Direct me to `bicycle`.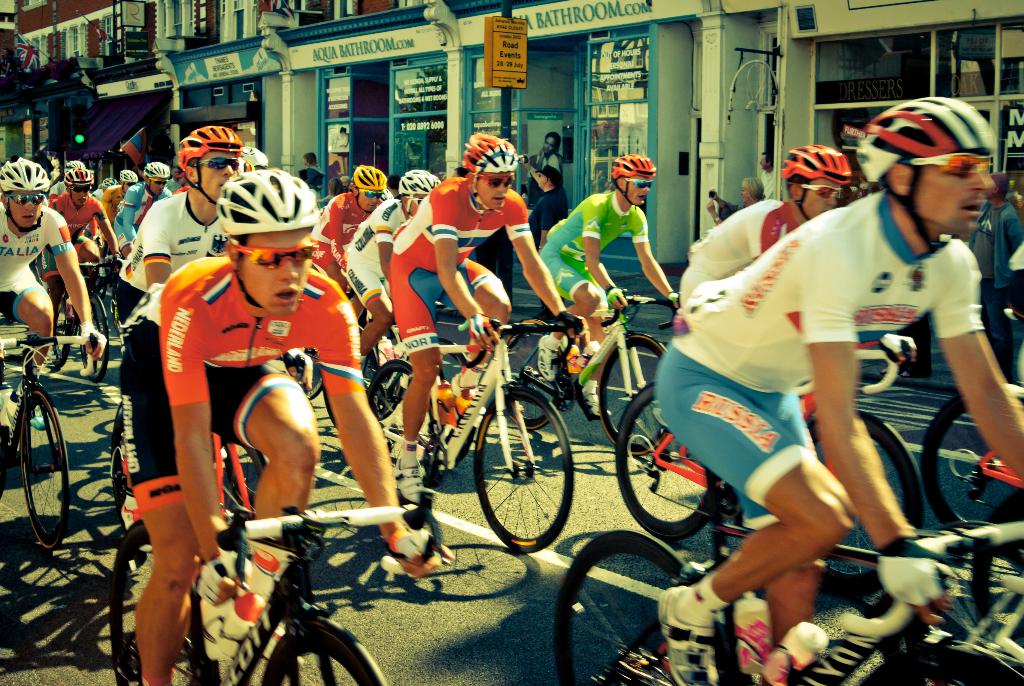
Direction: l=3, t=286, r=104, b=550.
